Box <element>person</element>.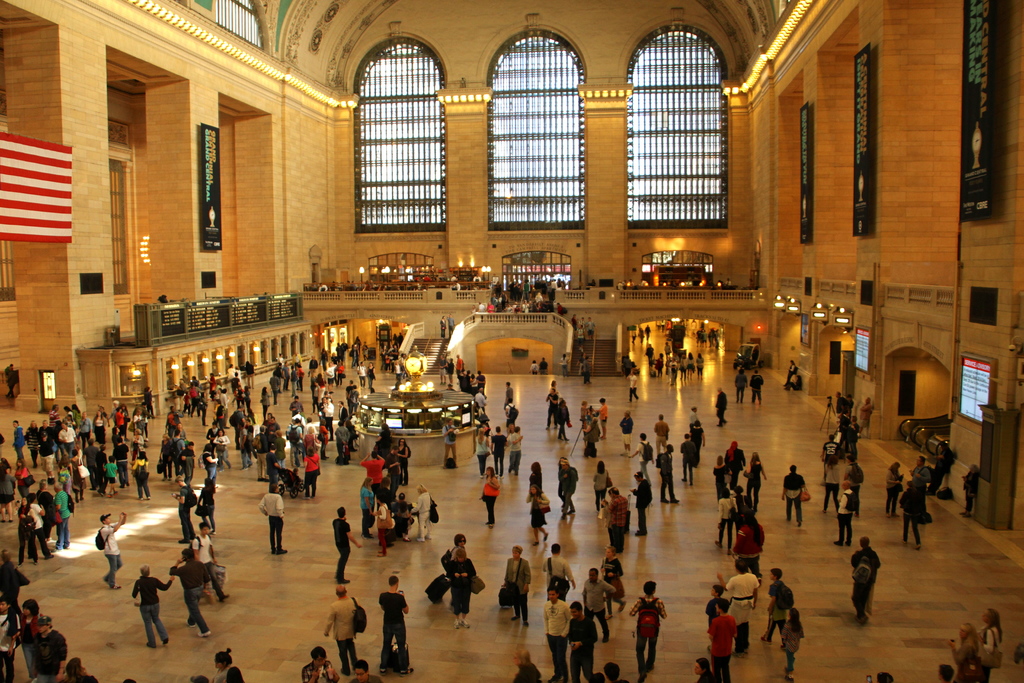
<bbox>618, 407, 634, 456</bbox>.
